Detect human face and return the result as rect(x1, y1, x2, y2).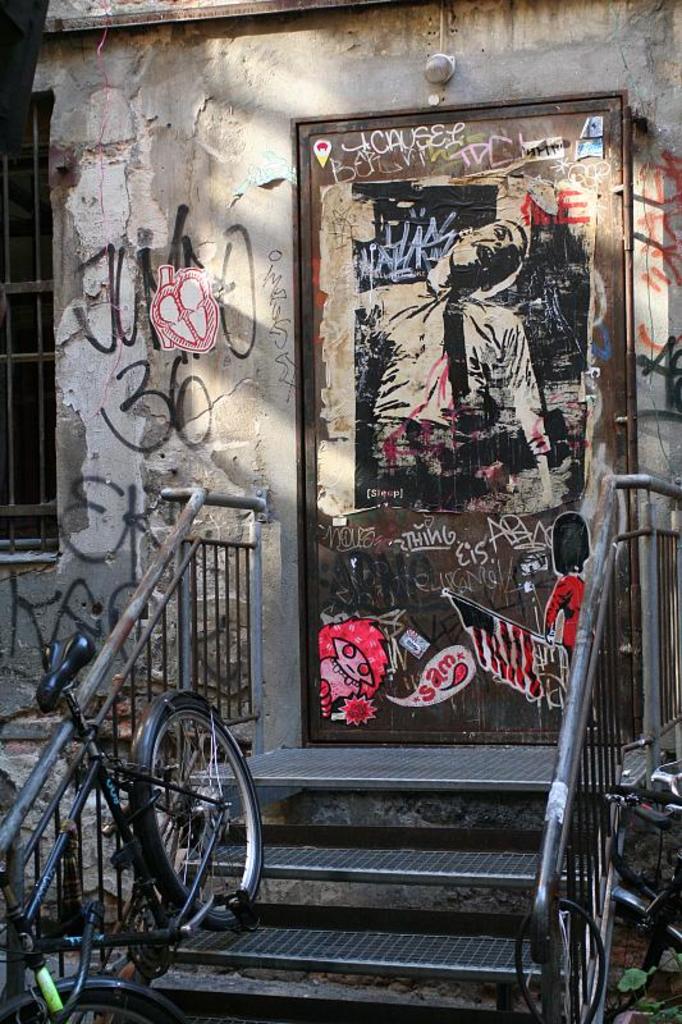
rect(454, 221, 523, 287).
